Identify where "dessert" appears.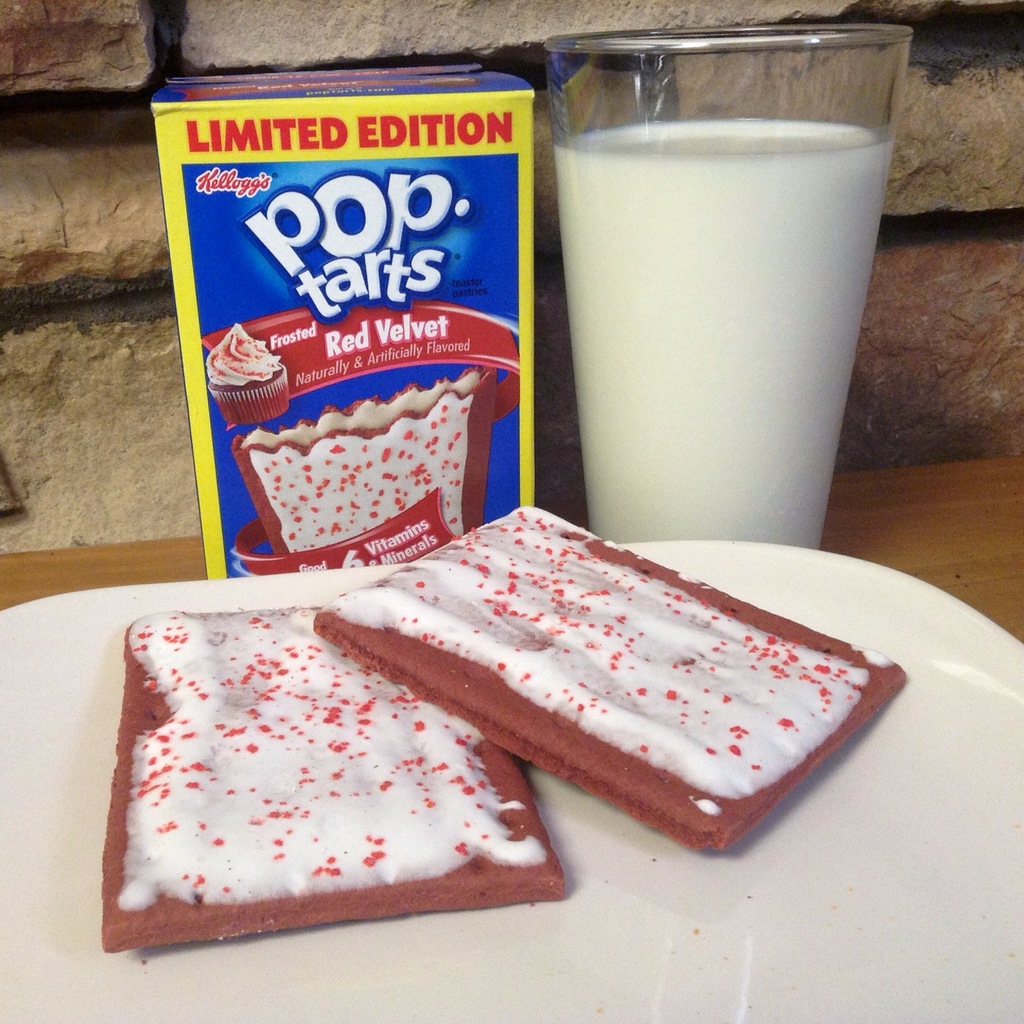
Appears at (351,505,878,857).
